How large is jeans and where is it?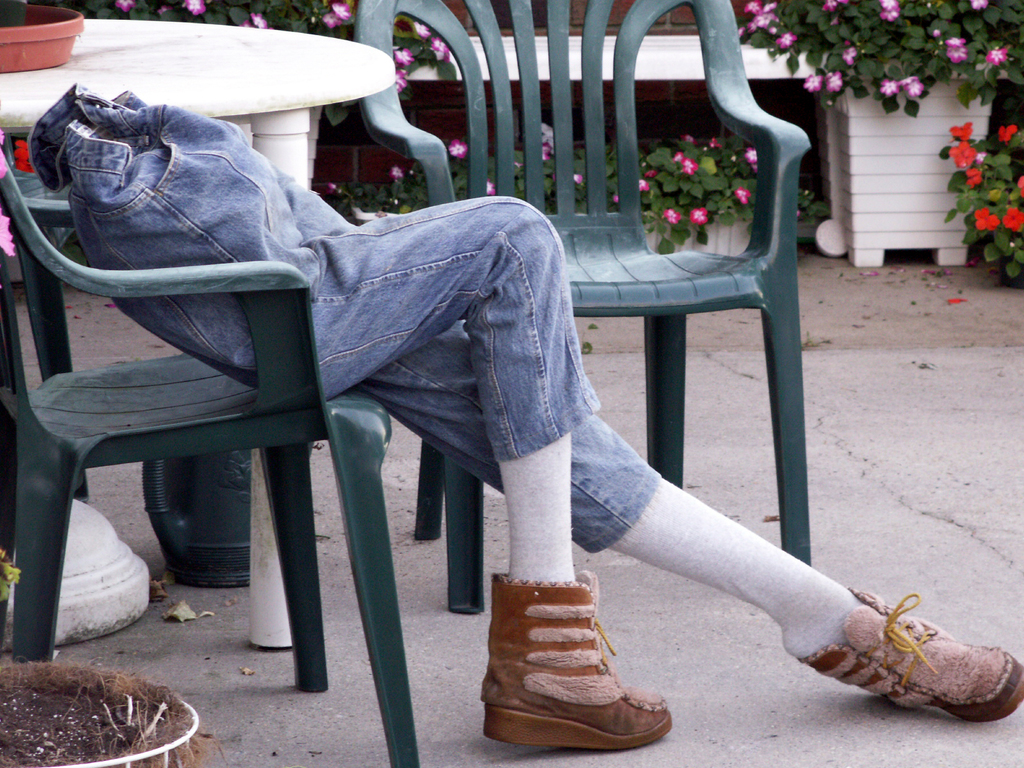
Bounding box: x1=28, y1=84, x2=660, y2=554.
